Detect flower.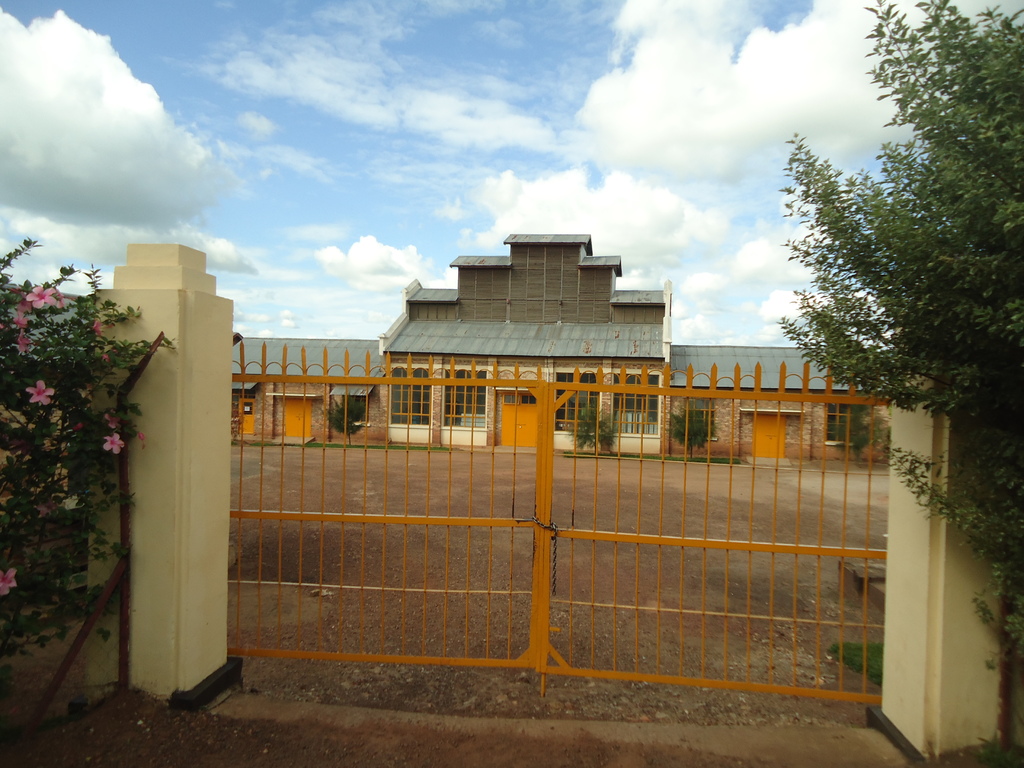
Detected at BBox(24, 380, 56, 406).
